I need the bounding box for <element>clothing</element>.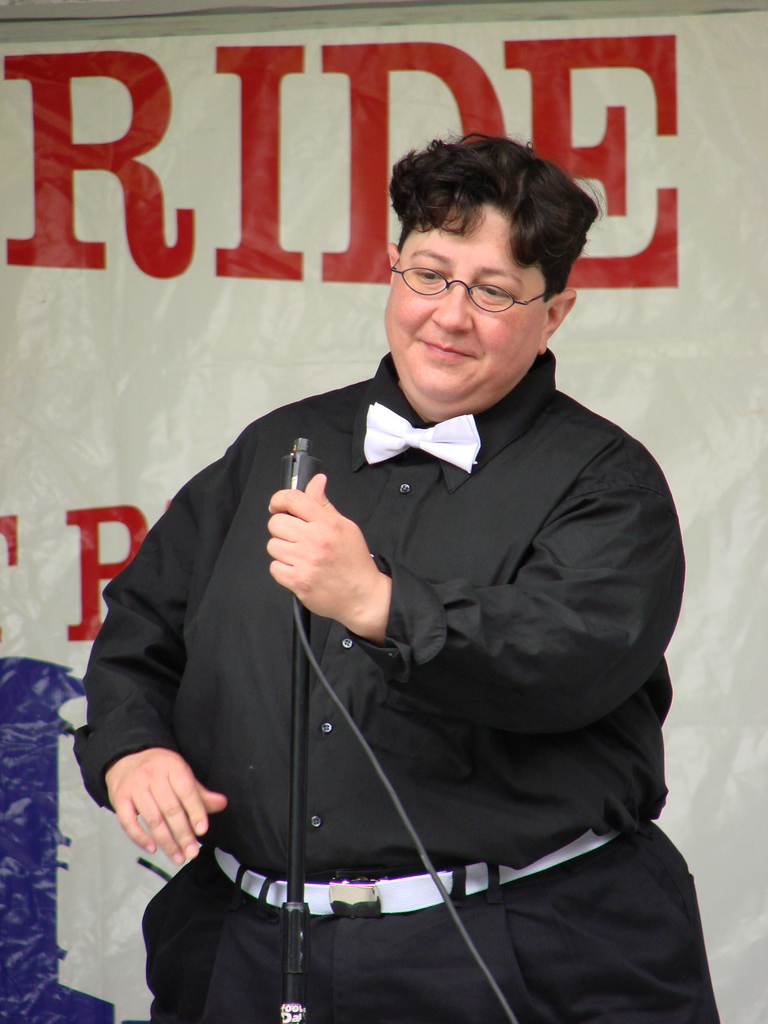
Here it is: 104 371 657 977.
